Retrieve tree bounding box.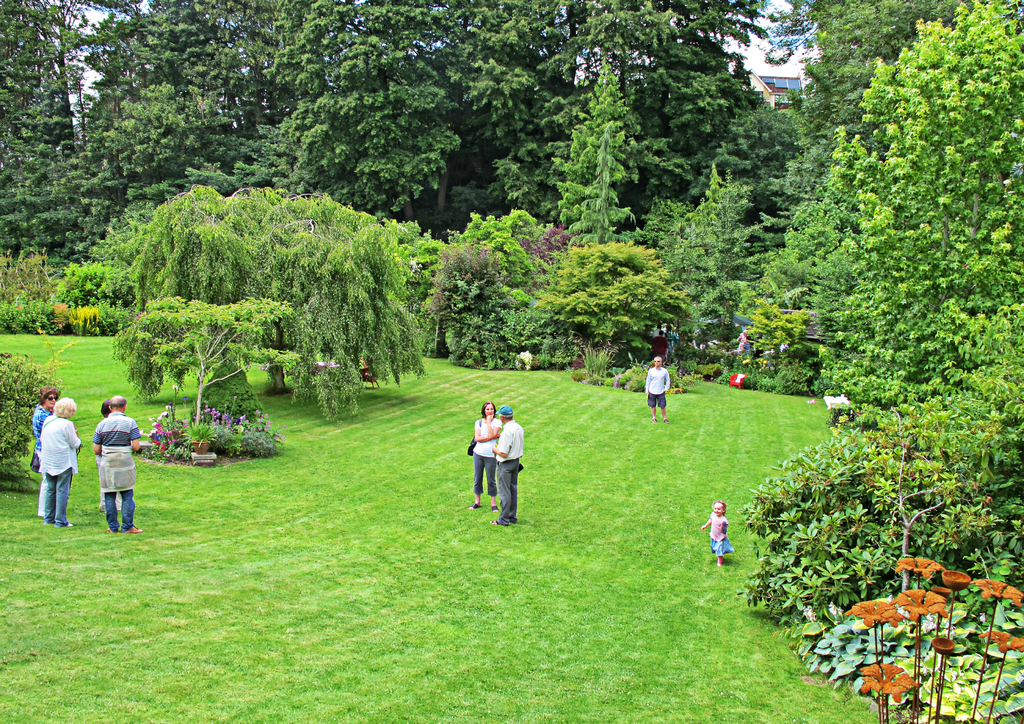
Bounding box: x1=126 y1=291 x2=322 y2=438.
